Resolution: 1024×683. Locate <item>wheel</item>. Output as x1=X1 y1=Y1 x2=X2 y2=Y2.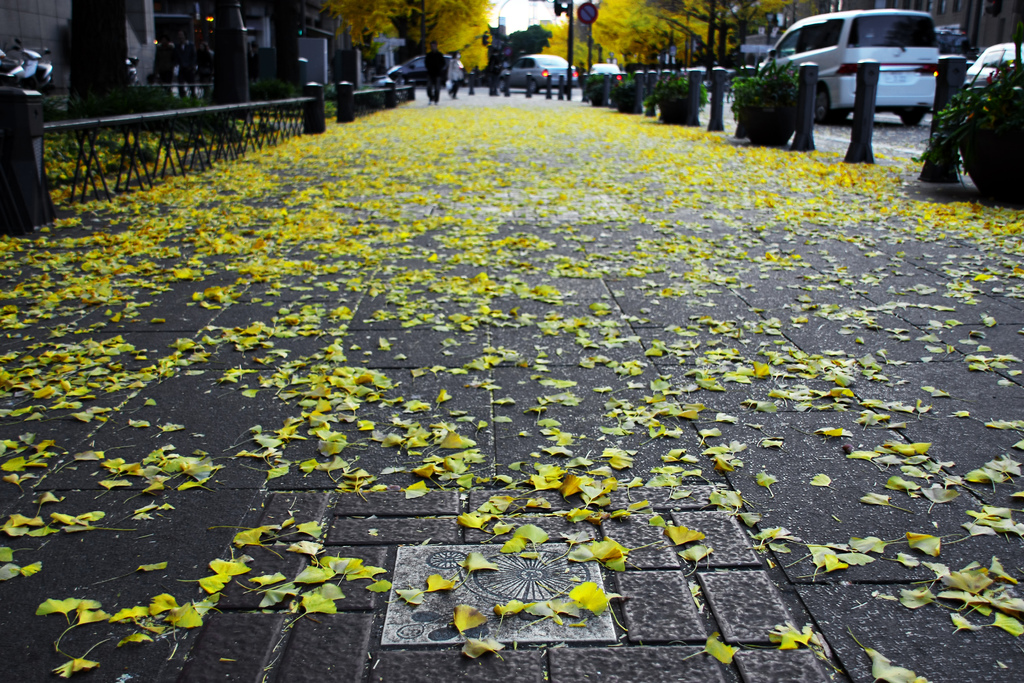
x1=529 y1=79 x2=540 y2=91.
